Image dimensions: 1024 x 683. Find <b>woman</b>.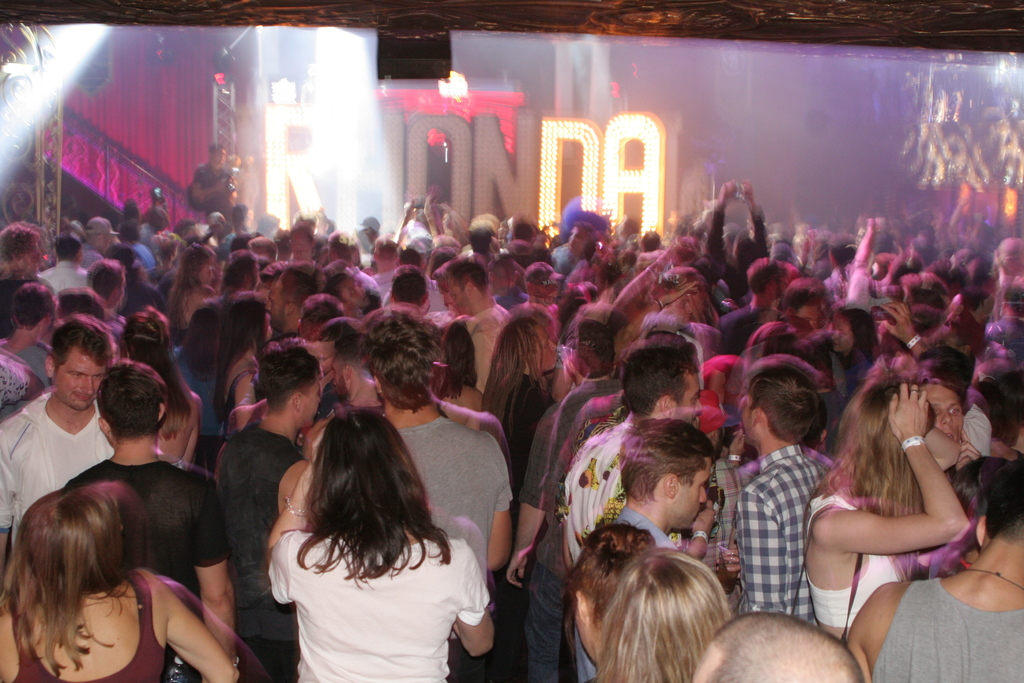
region(803, 308, 886, 395).
